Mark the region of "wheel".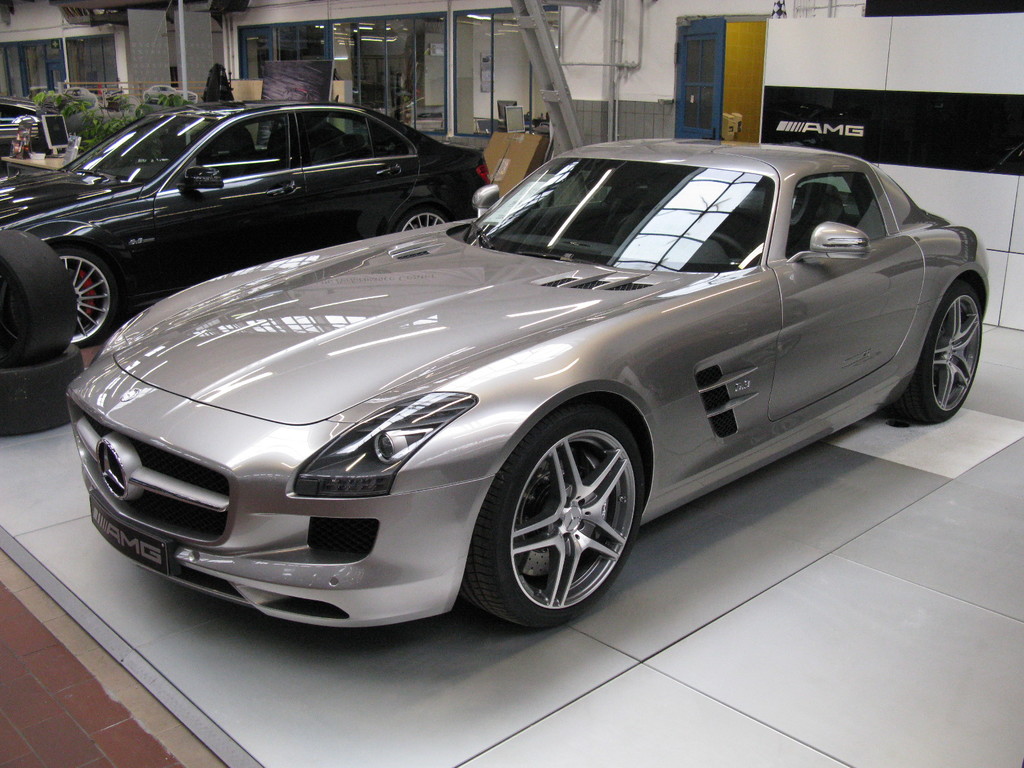
Region: rect(700, 230, 747, 255).
